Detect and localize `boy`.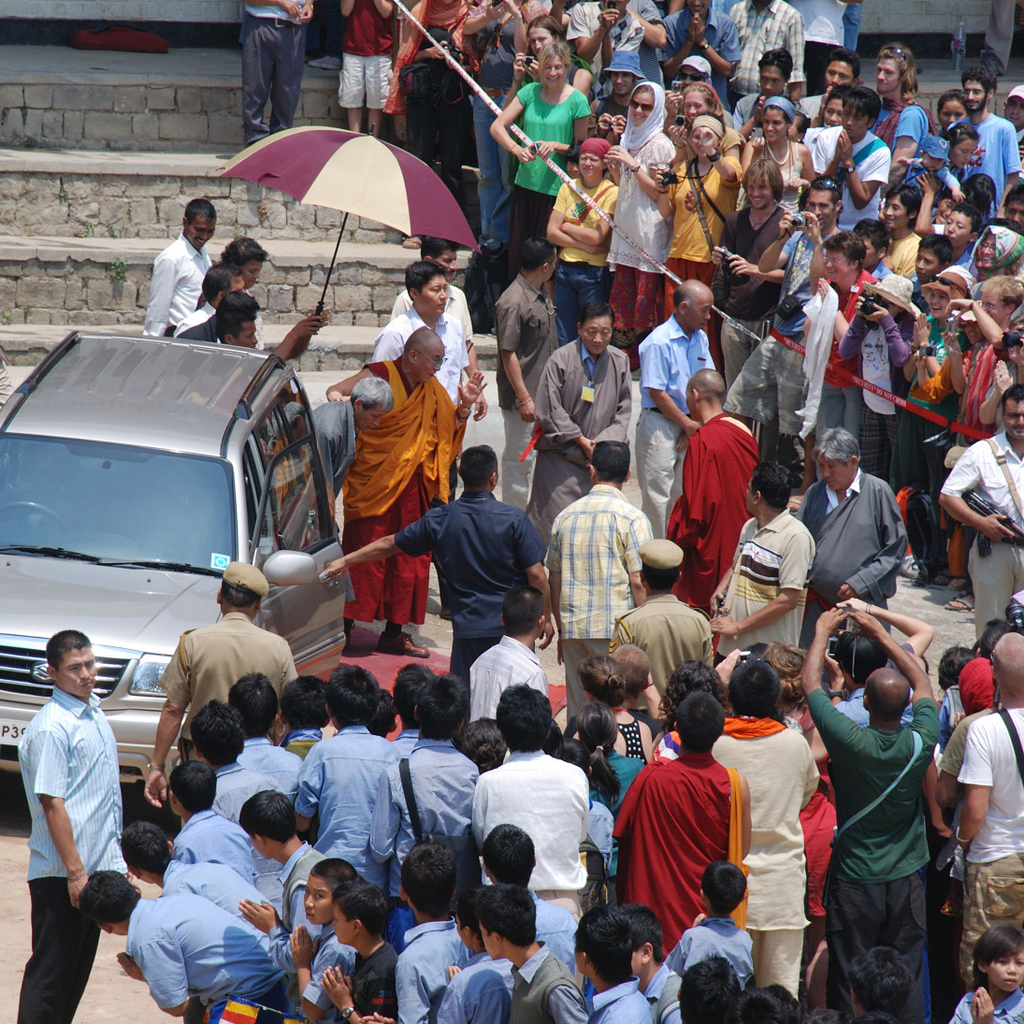
Localized at [x1=613, y1=901, x2=688, y2=1023].
